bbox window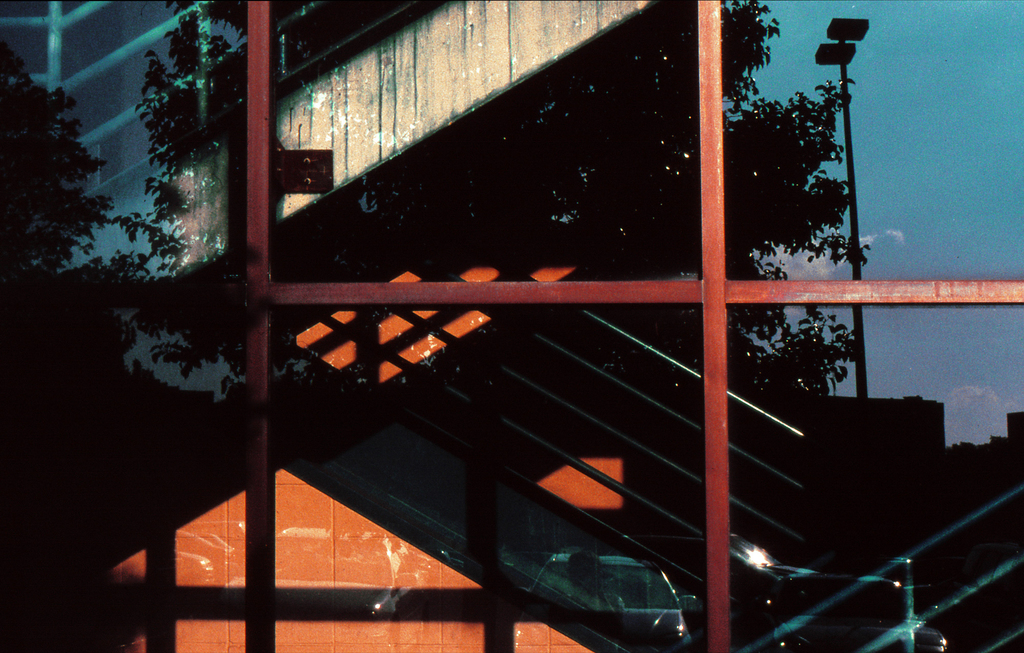
267/301/706/652
